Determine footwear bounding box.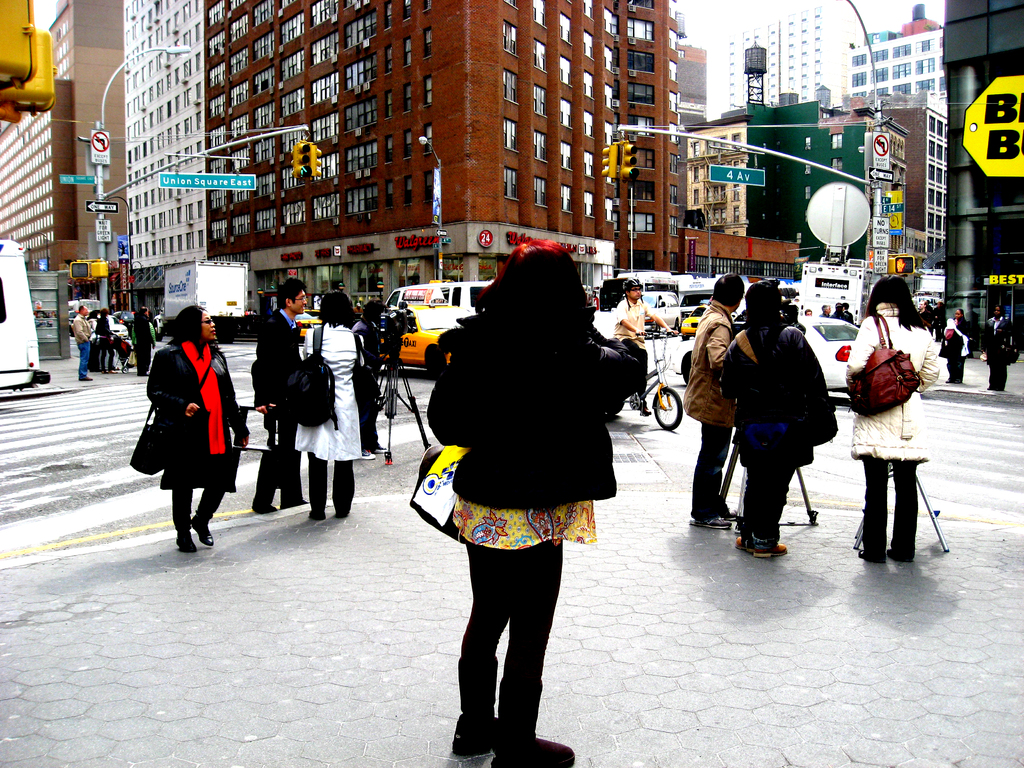
Determined: 883:545:909:560.
